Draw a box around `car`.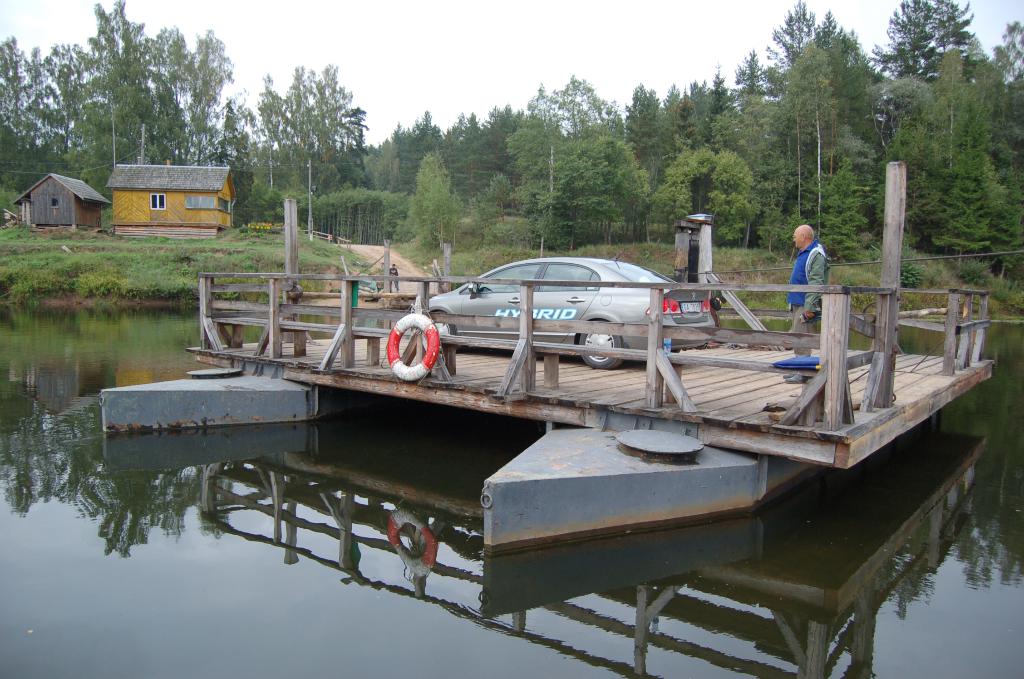
rect(429, 251, 714, 368).
